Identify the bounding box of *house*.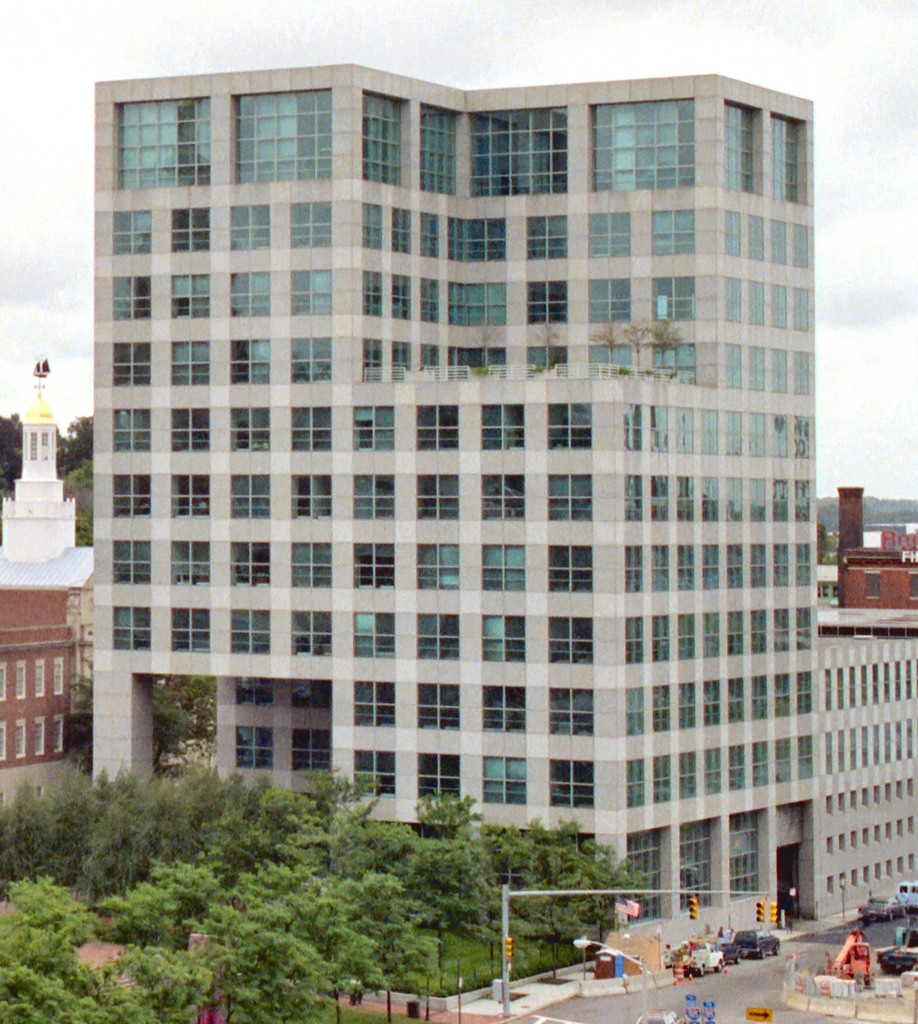
select_region(88, 64, 822, 934).
